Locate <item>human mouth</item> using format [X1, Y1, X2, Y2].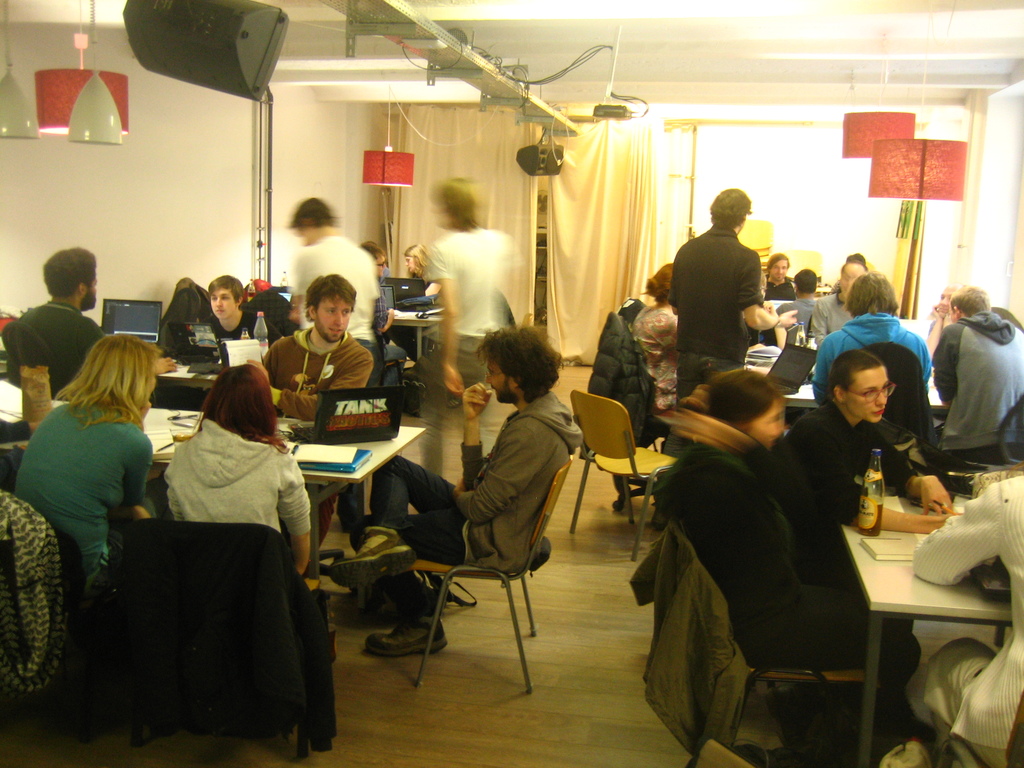
[330, 324, 349, 340].
